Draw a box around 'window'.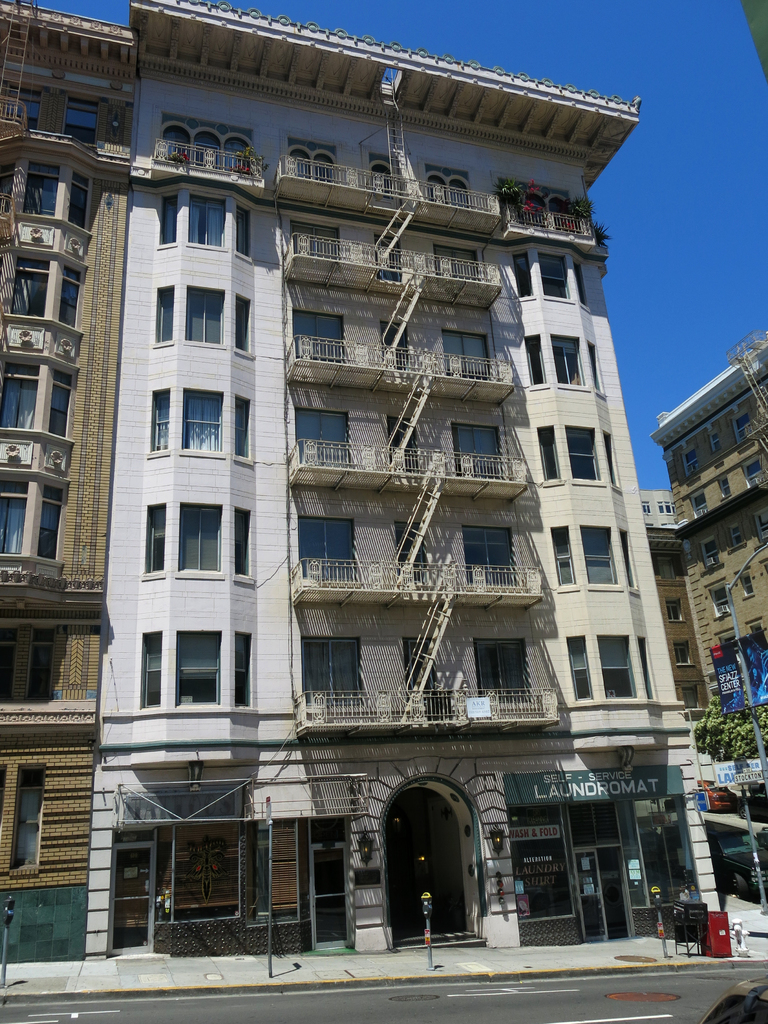
detection(1, 369, 38, 428).
